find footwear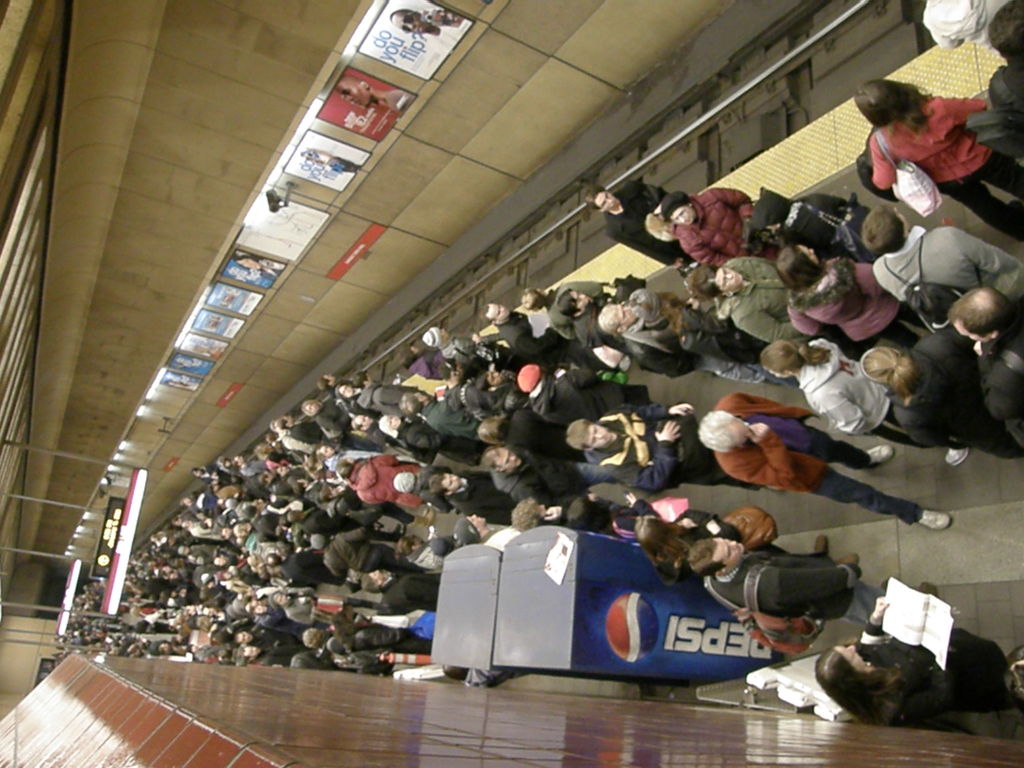
box(863, 441, 890, 470)
